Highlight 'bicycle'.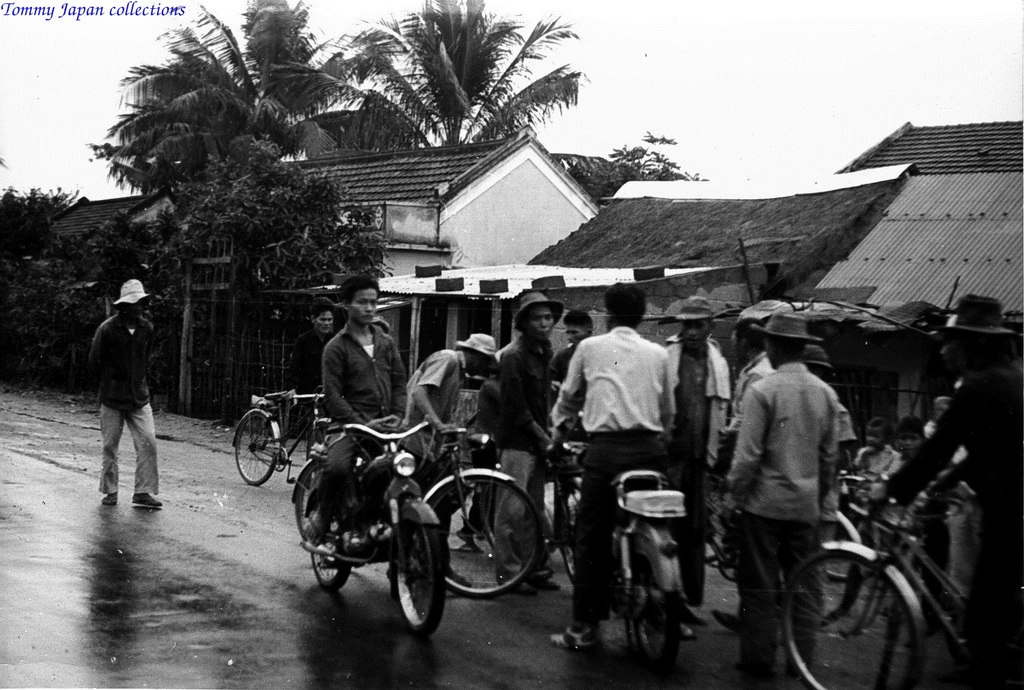
Highlighted region: bbox(819, 469, 935, 586).
